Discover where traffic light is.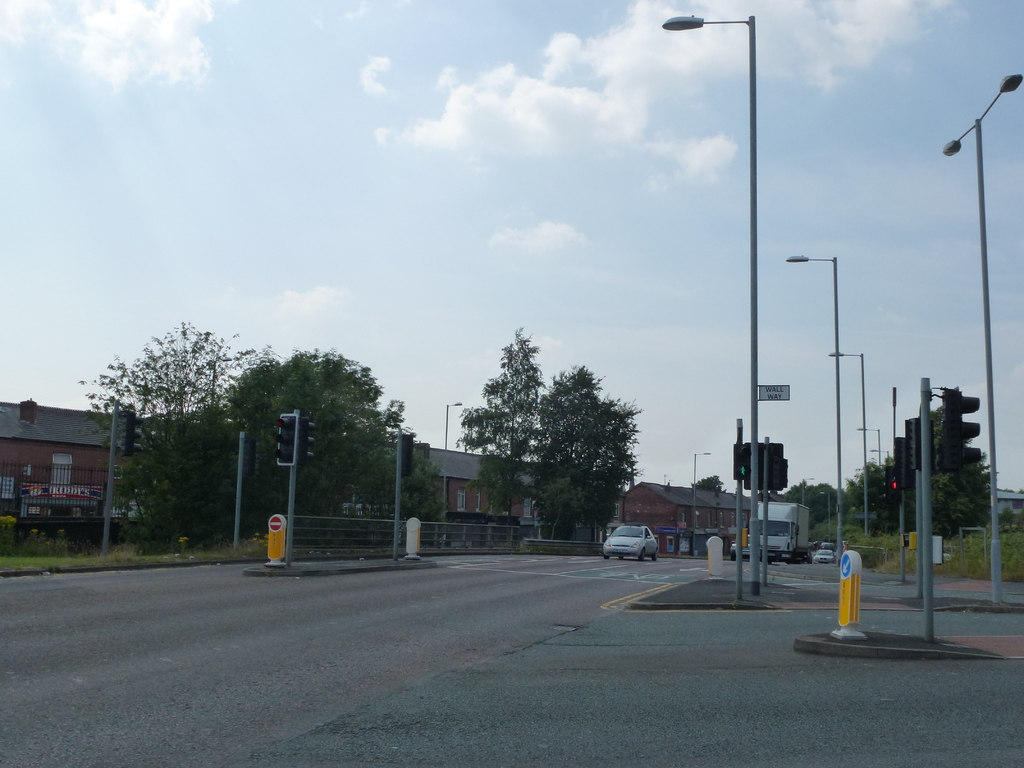
Discovered at <bbox>941, 386, 981, 470</bbox>.
